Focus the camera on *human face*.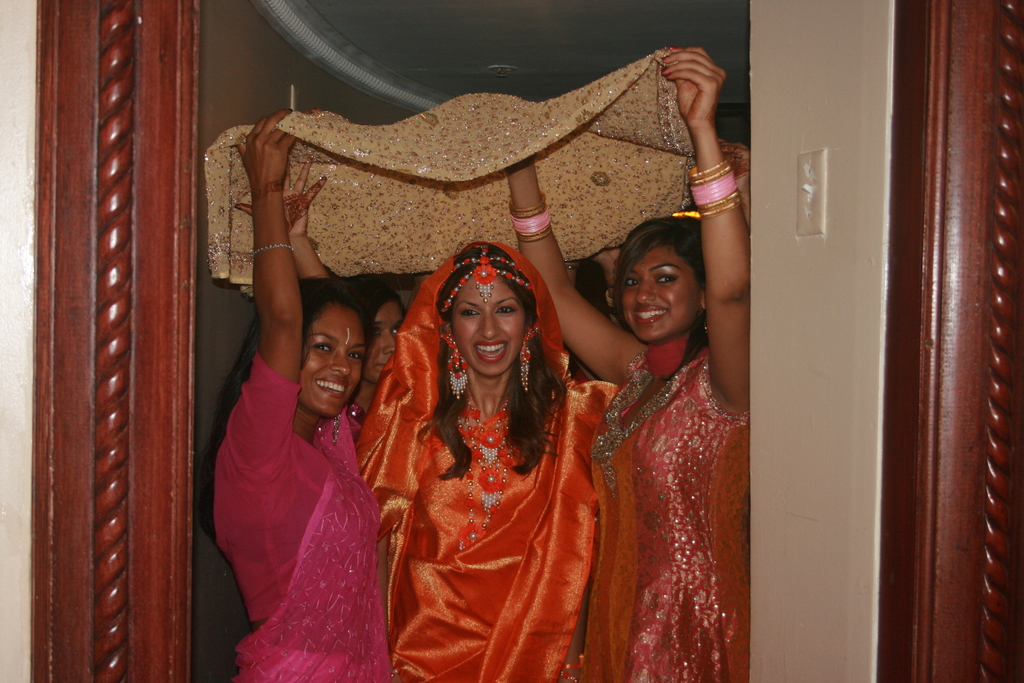
Focus region: (left=625, top=242, right=702, bottom=337).
